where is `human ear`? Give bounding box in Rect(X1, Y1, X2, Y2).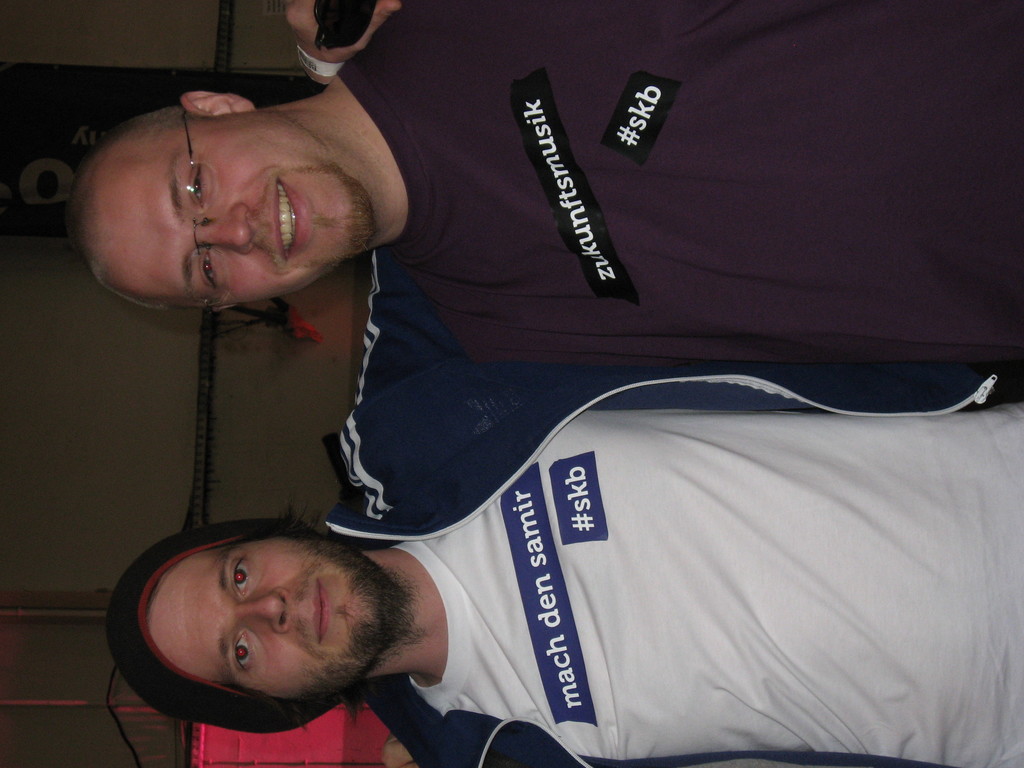
Rect(212, 301, 239, 315).
